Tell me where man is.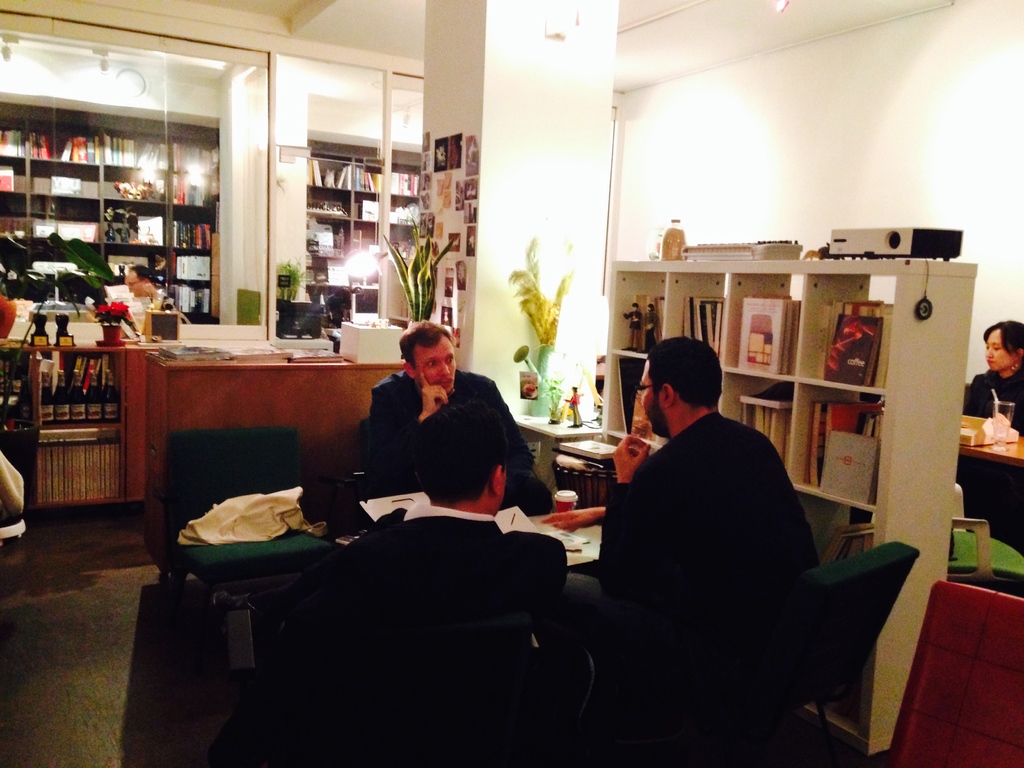
man is at {"x1": 550, "y1": 331, "x2": 821, "y2": 764}.
